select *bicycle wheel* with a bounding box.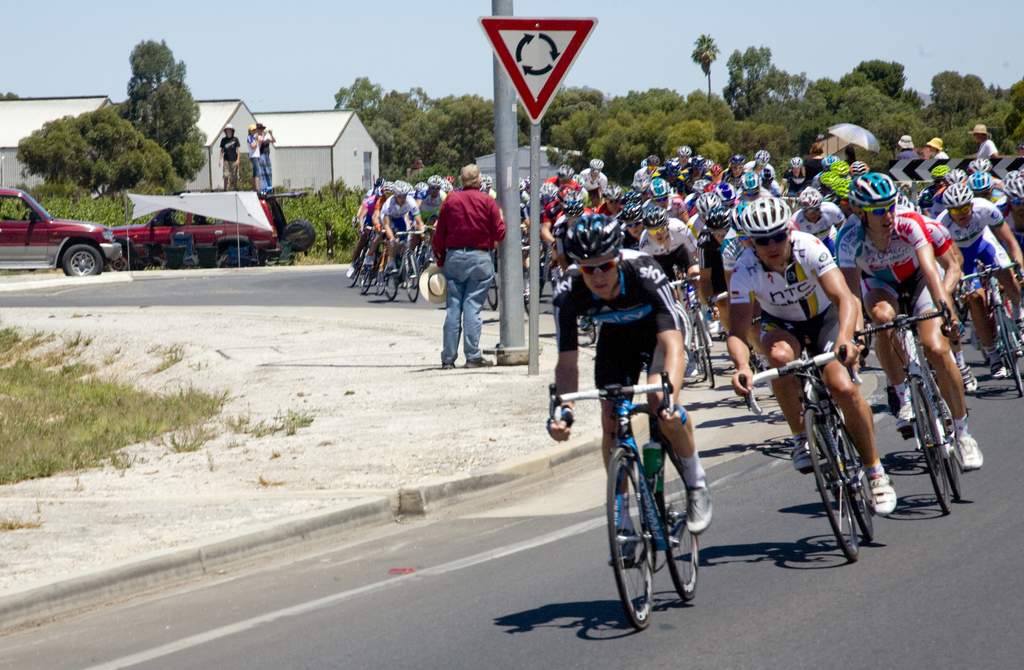
(618,464,681,626).
